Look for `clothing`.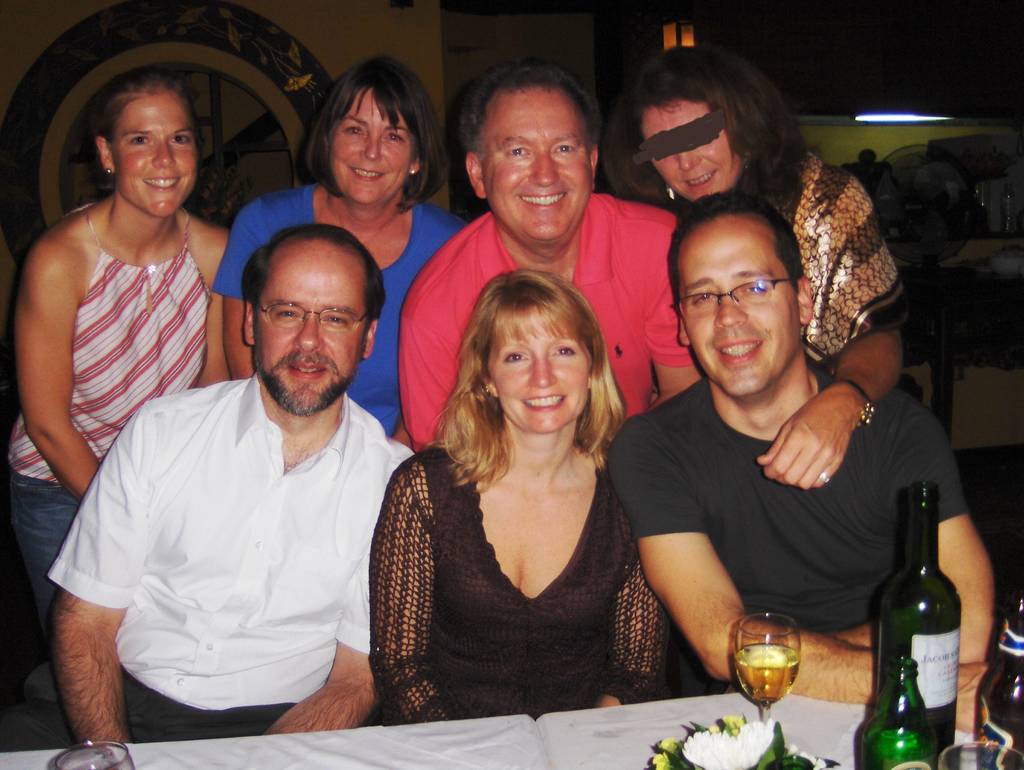
Found: 643:146:911:378.
